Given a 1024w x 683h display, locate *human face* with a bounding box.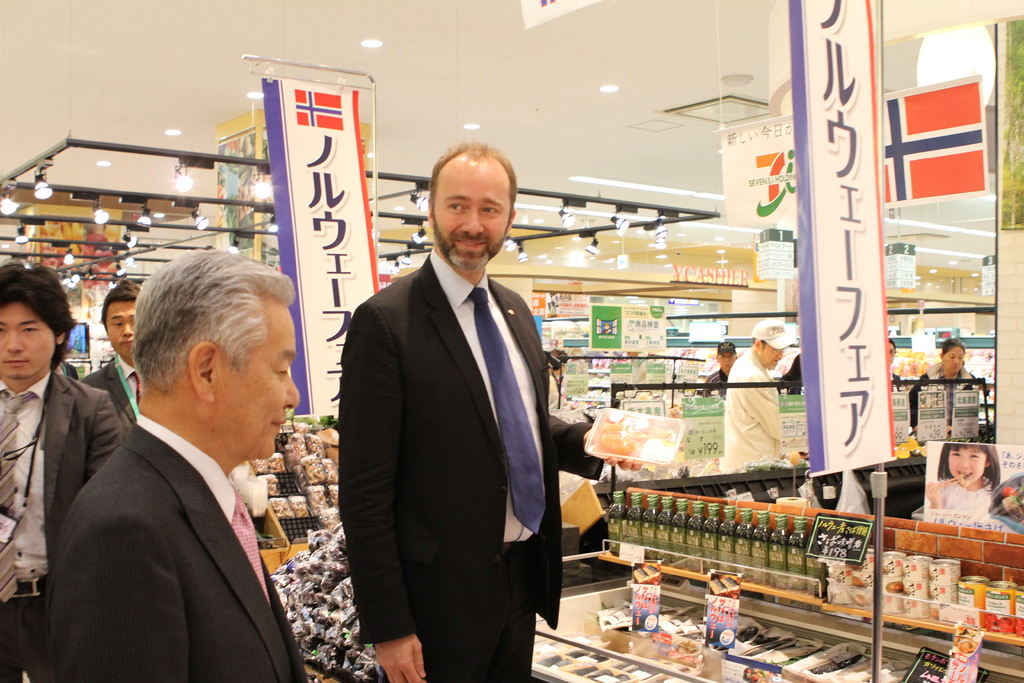
Located: x1=886, y1=345, x2=895, y2=369.
